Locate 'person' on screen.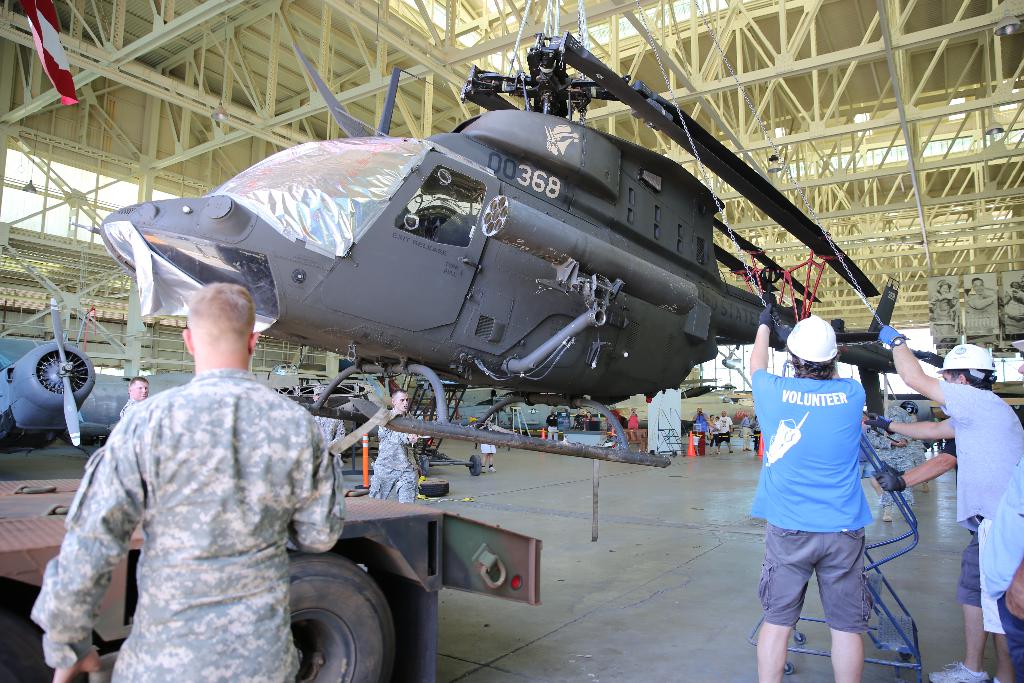
On screen at 925:278:961:340.
